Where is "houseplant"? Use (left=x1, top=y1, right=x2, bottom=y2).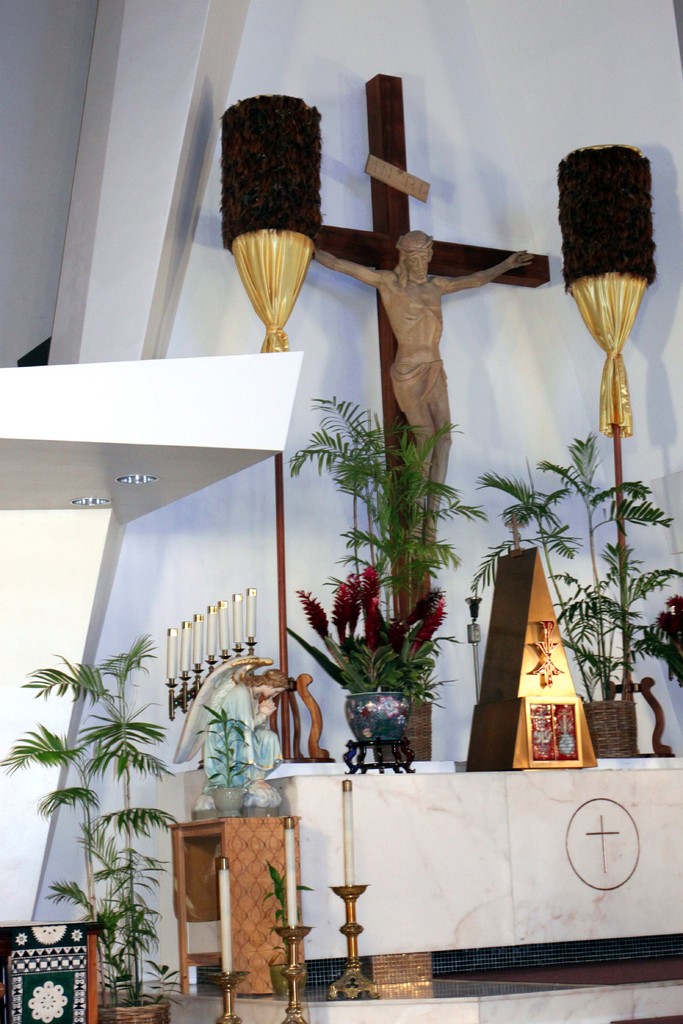
(left=463, top=454, right=586, bottom=606).
